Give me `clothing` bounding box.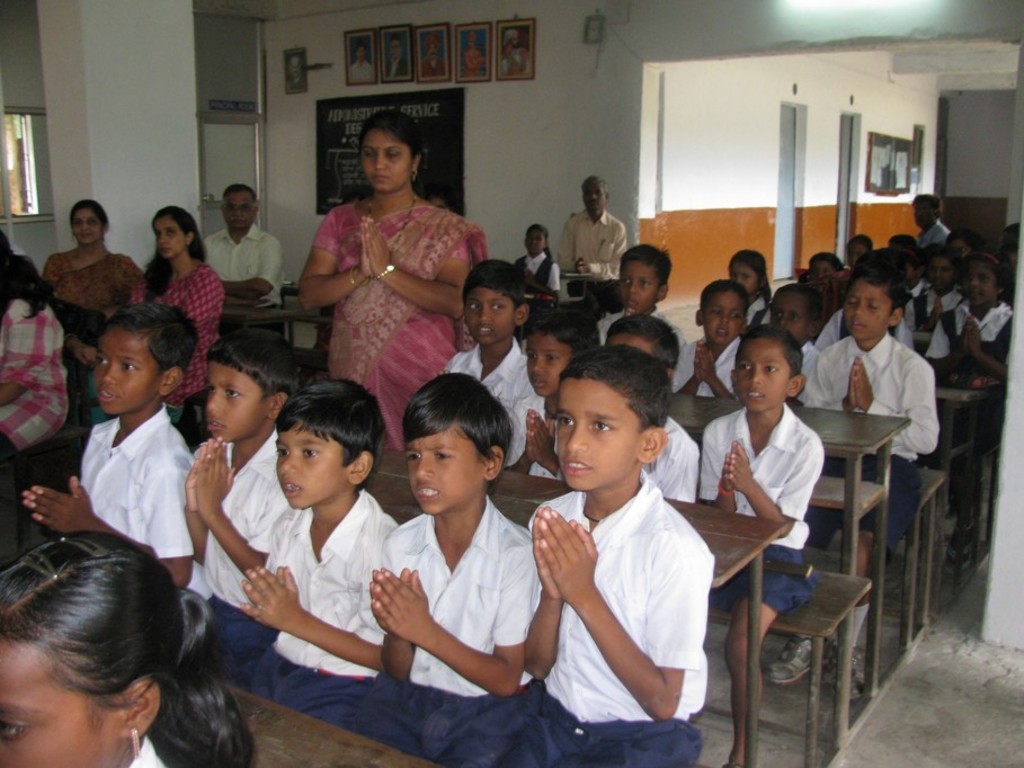
region(190, 221, 285, 341).
